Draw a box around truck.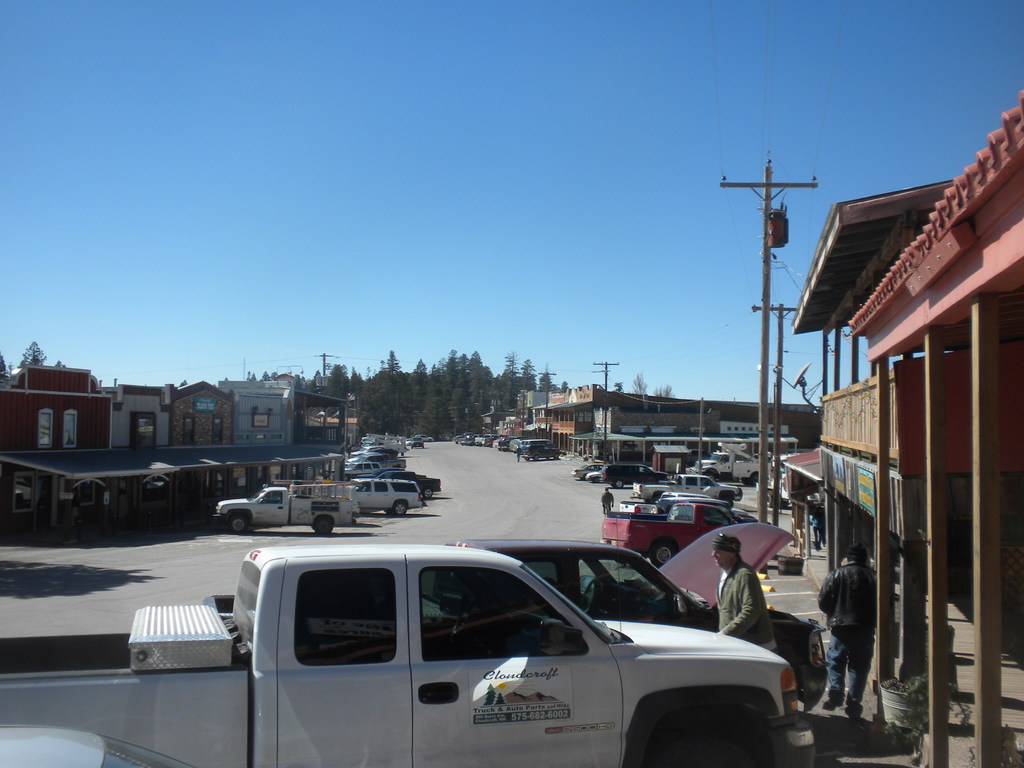
(left=632, top=495, right=749, bottom=516).
